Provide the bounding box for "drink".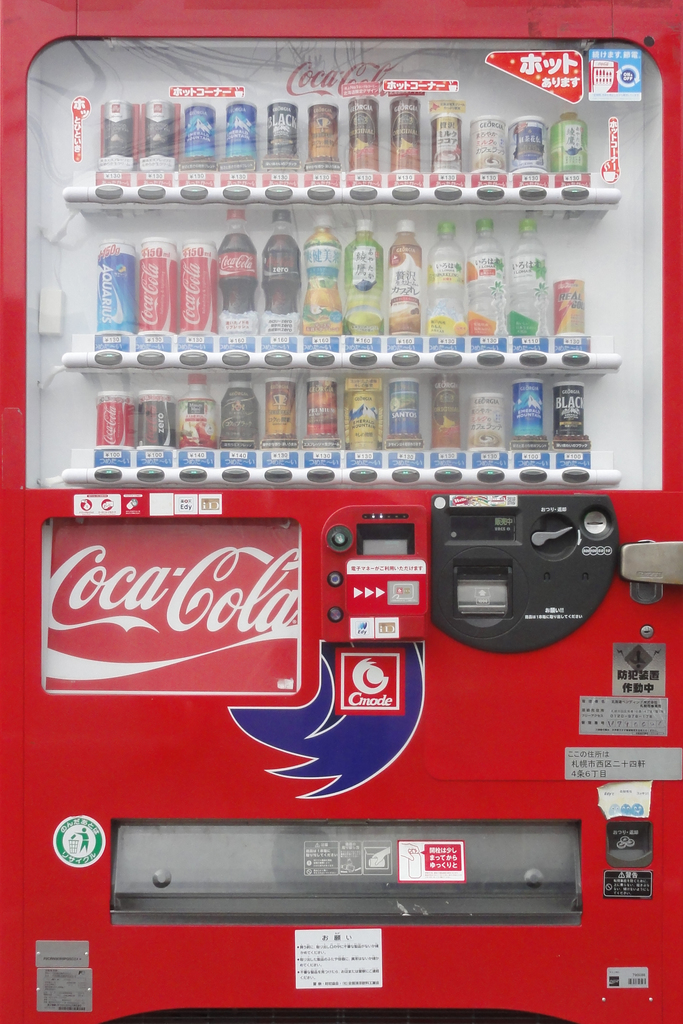
[x1=343, y1=101, x2=381, y2=183].
